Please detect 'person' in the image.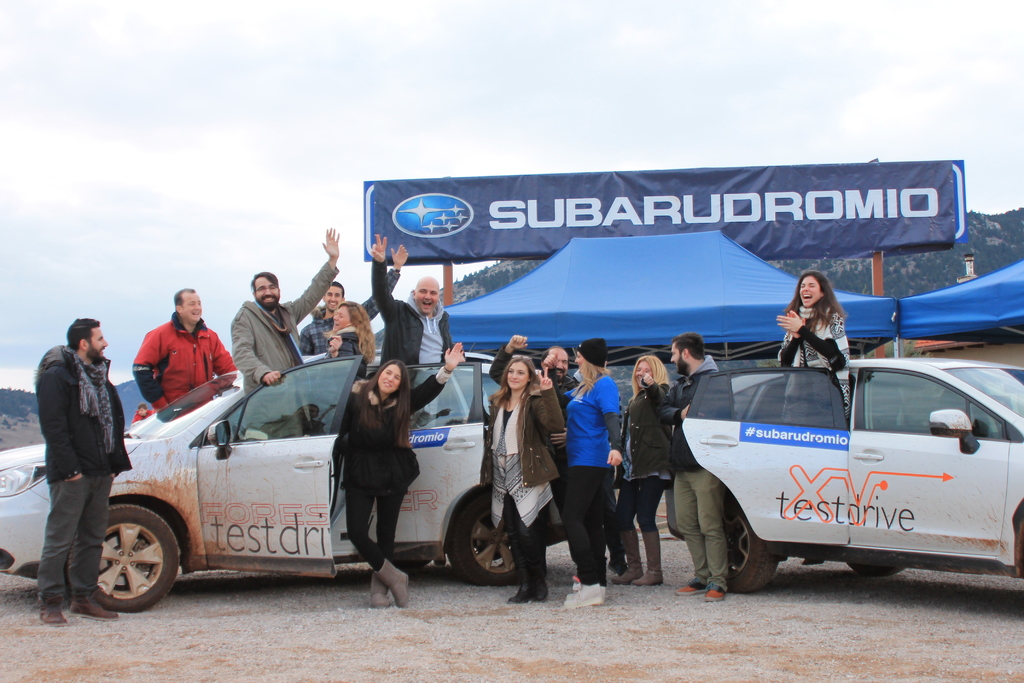
(left=479, top=358, right=567, bottom=605).
